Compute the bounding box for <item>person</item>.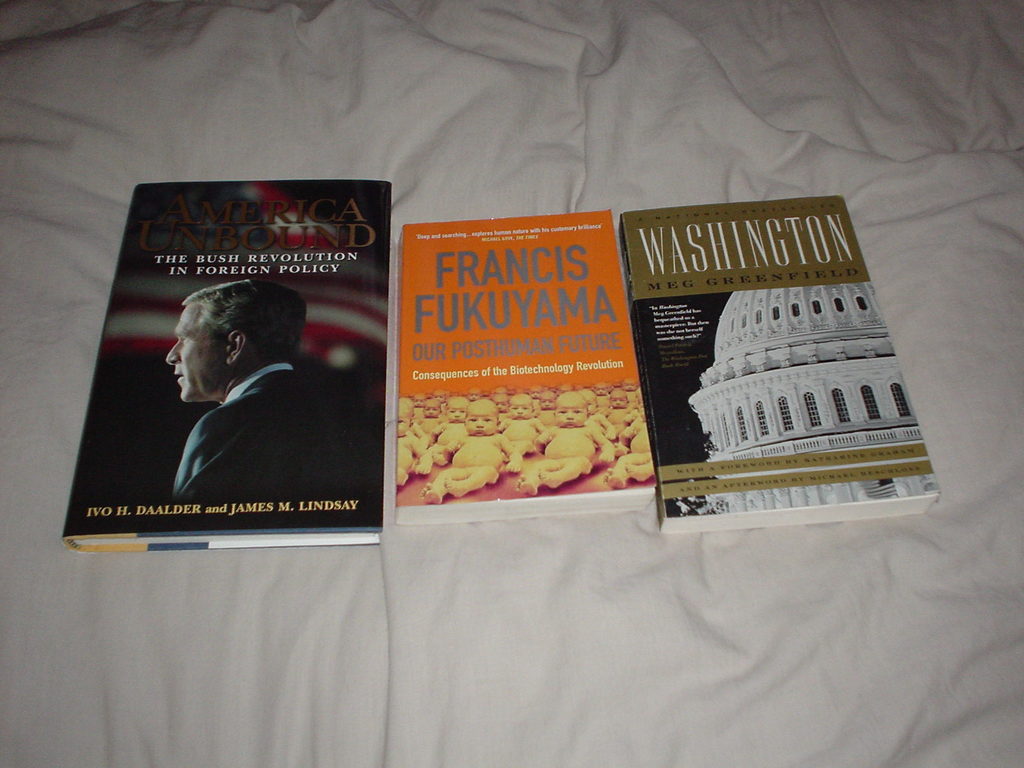
(left=165, top=278, right=381, bottom=495).
